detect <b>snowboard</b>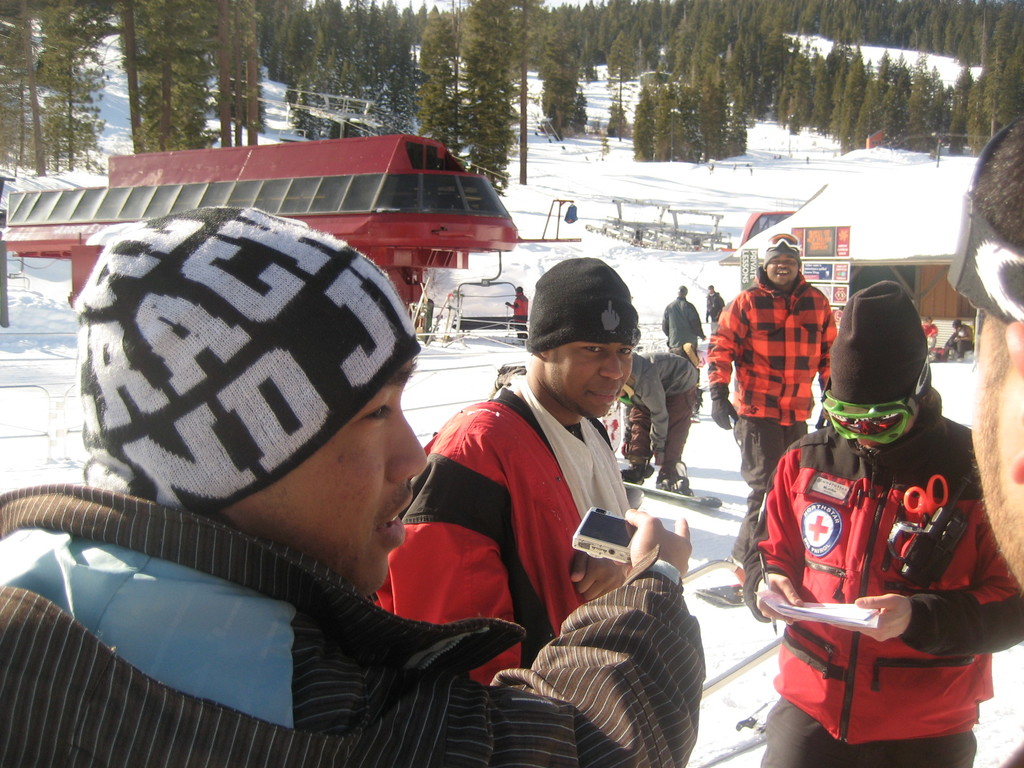
box=[691, 577, 746, 604]
